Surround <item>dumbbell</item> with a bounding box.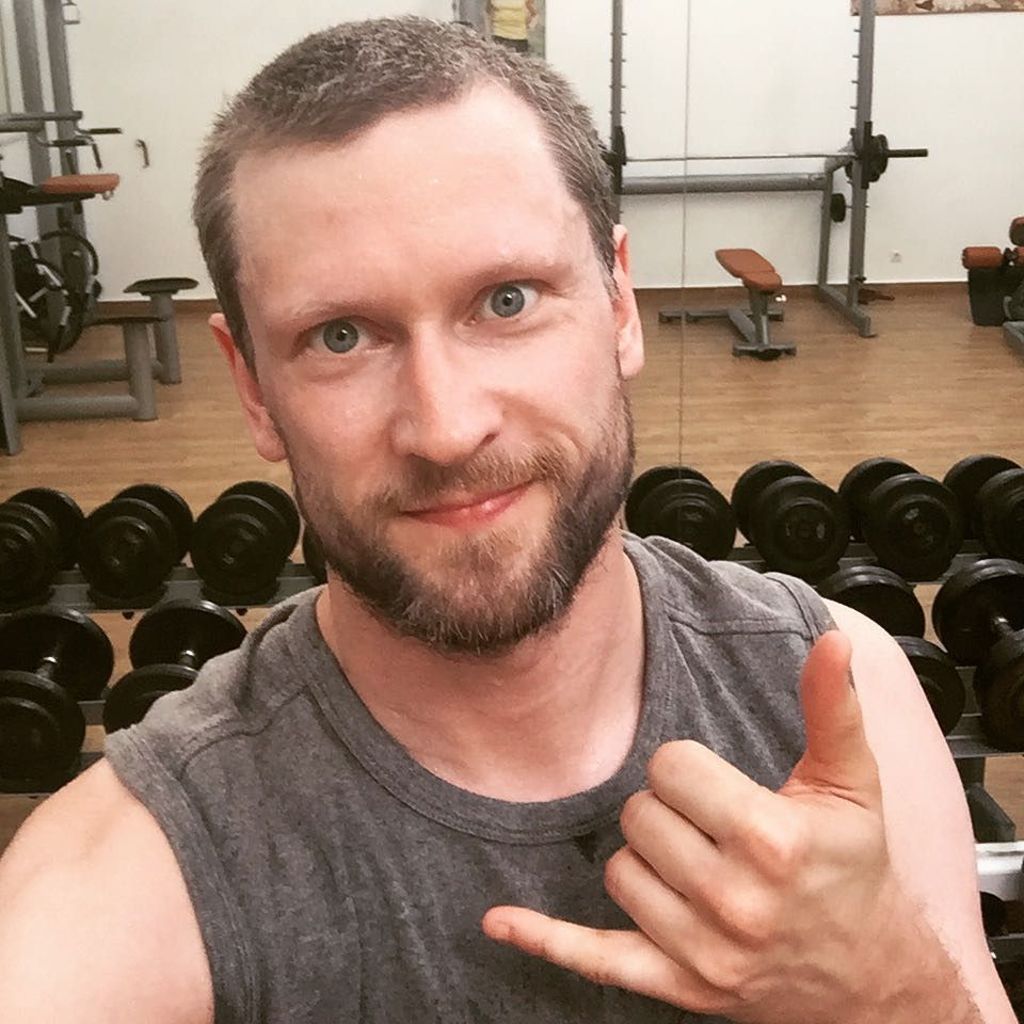
bbox=[97, 597, 250, 734].
